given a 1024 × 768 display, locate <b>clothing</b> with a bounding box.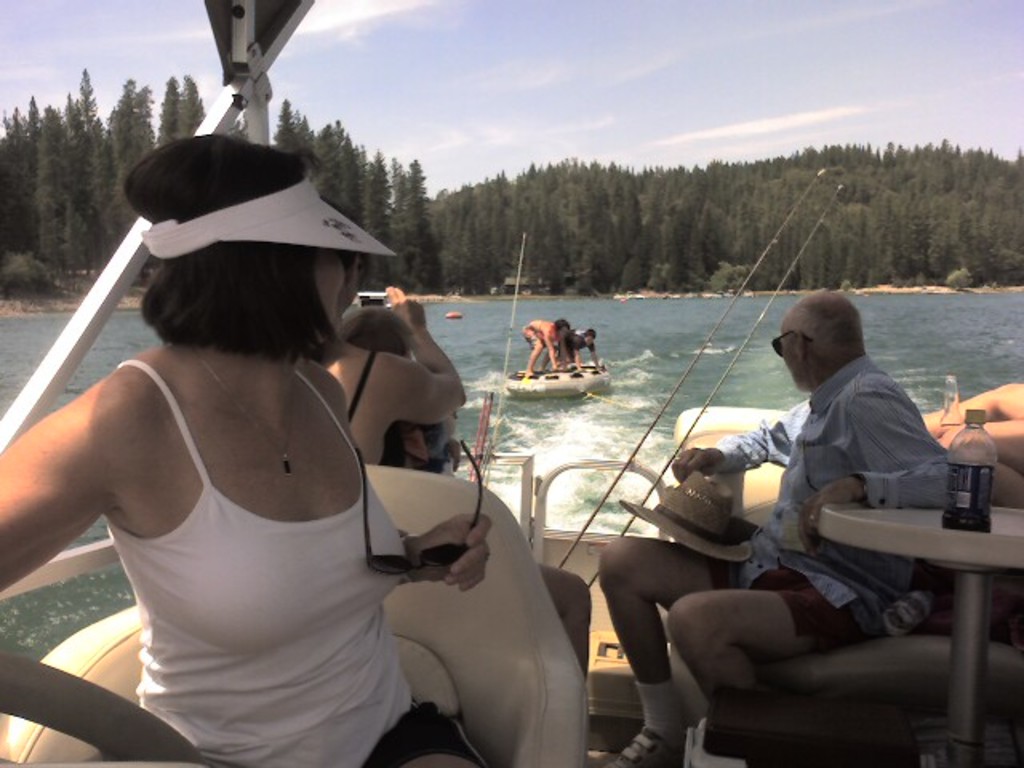
Located: 77/352/446/736.
